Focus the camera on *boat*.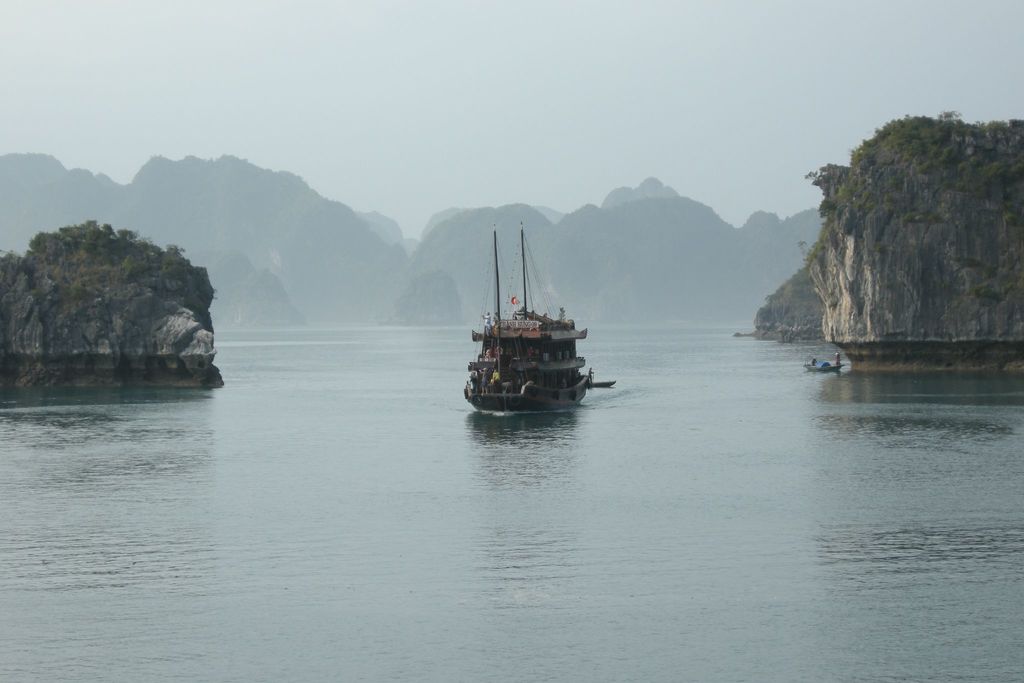
Focus region: (x1=806, y1=354, x2=847, y2=372).
